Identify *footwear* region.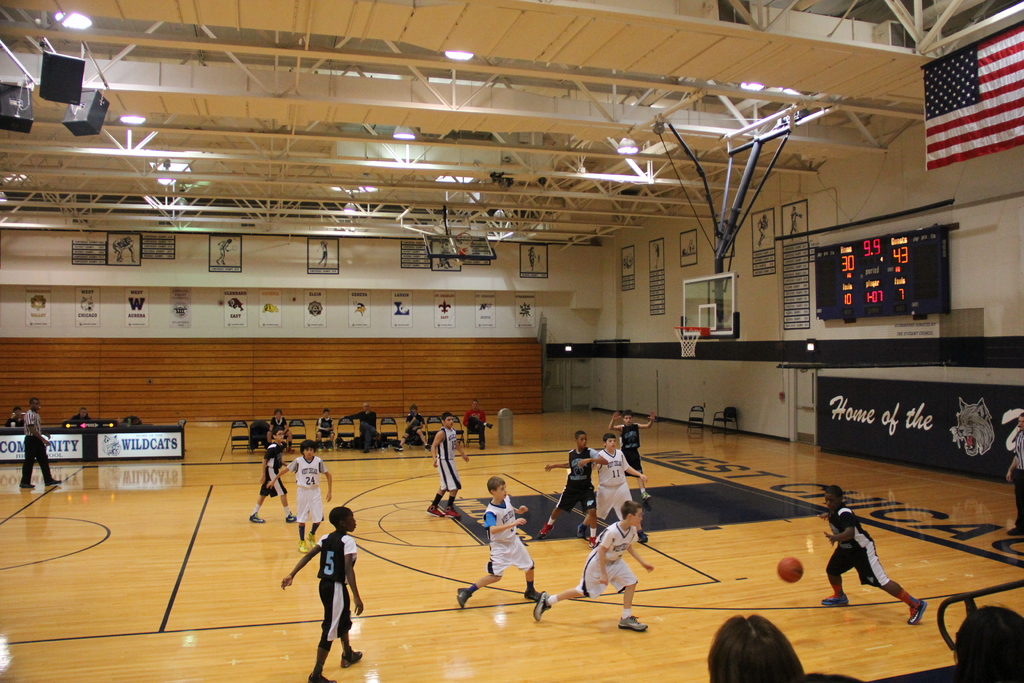
Region: crop(477, 443, 487, 452).
